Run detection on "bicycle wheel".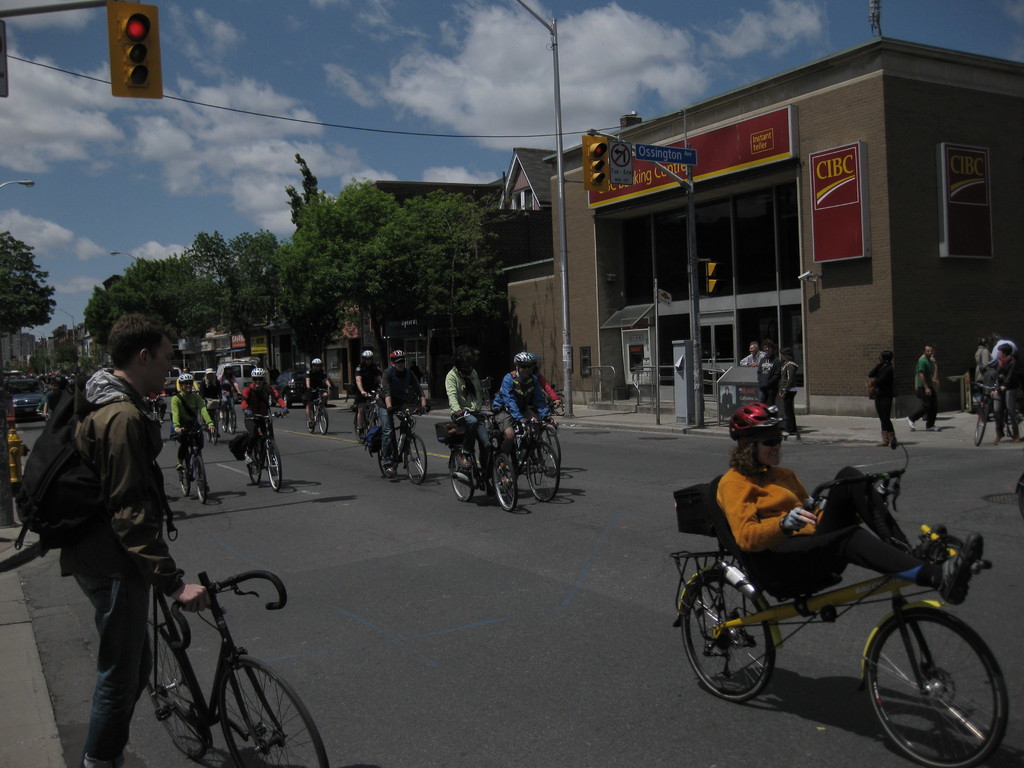
Result: [x1=867, y1=609, x2=999, y2=760].
